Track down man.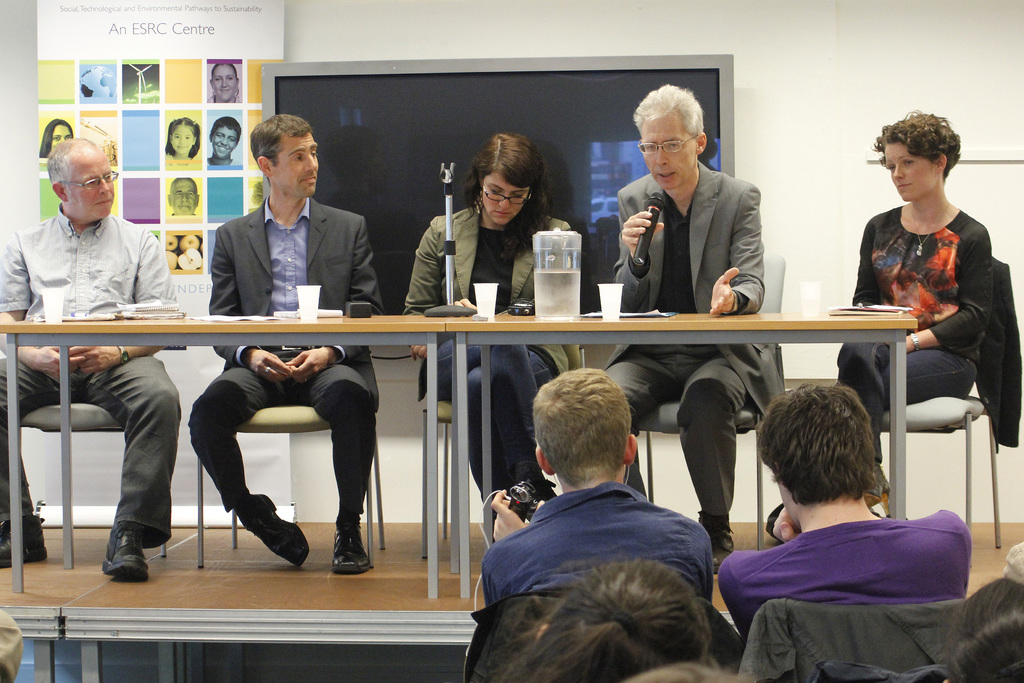
Tracked to detection(718, 382, 977, 630).
